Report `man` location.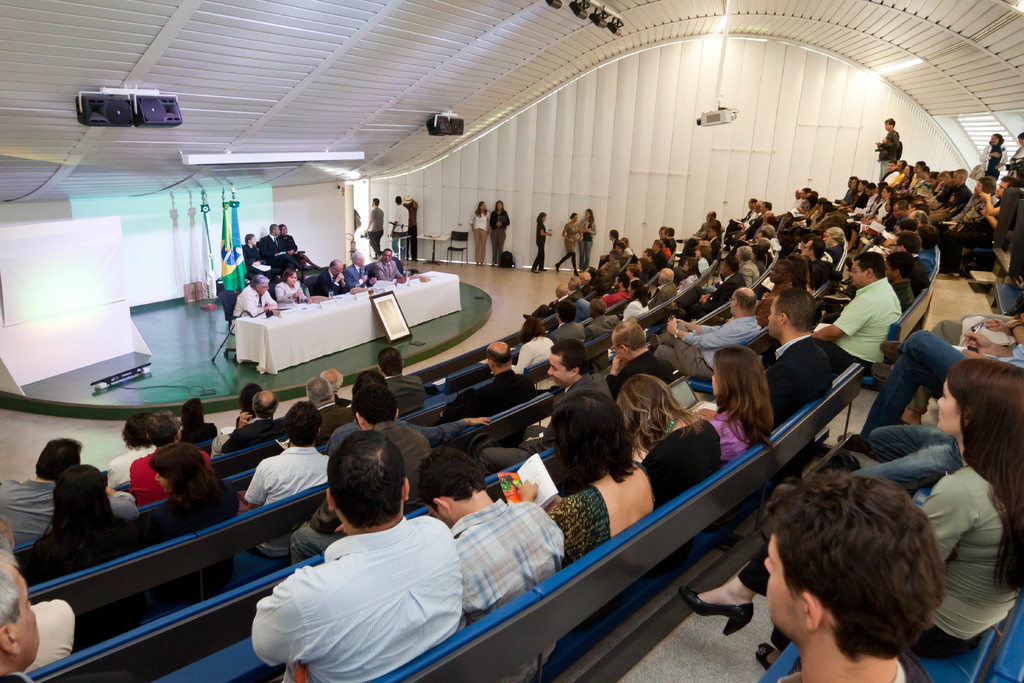
Report: <bbox>232, 274, 280, 317</bbox>.
